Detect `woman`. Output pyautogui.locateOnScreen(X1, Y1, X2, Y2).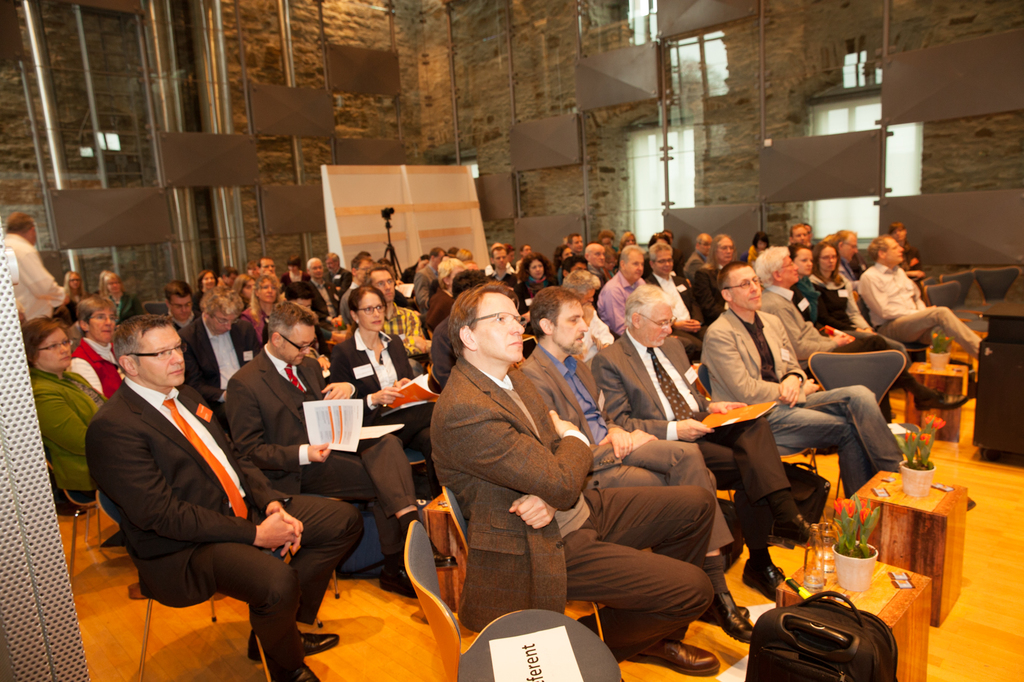
pyautogui.locateOnScreen(59, 274, 88, 315).
